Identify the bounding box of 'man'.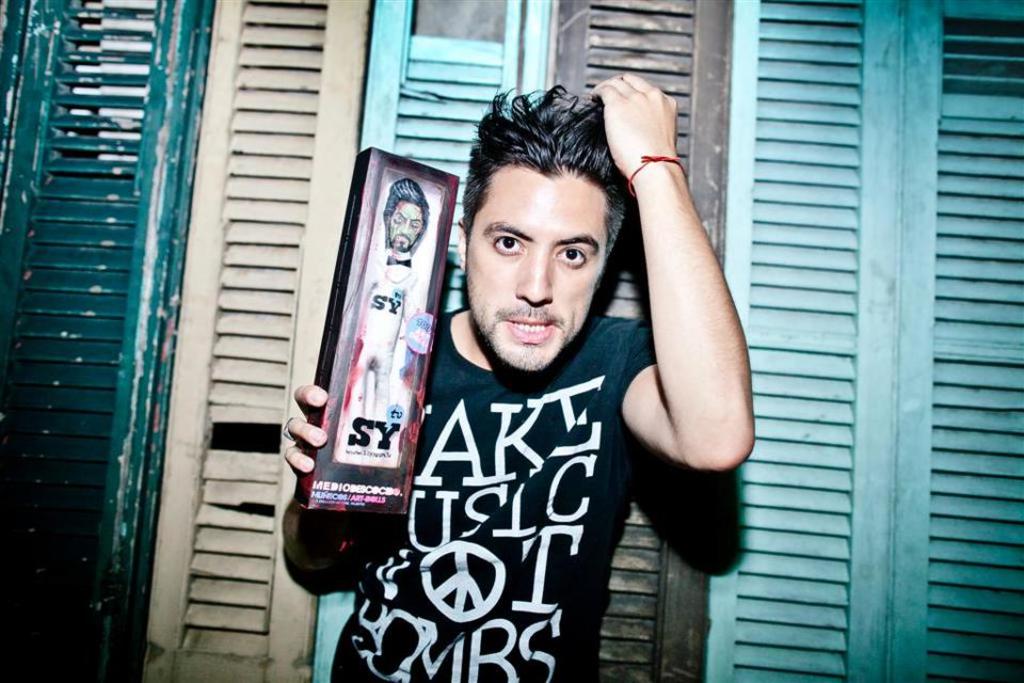
bbox=[285, 72, 757, 682].
